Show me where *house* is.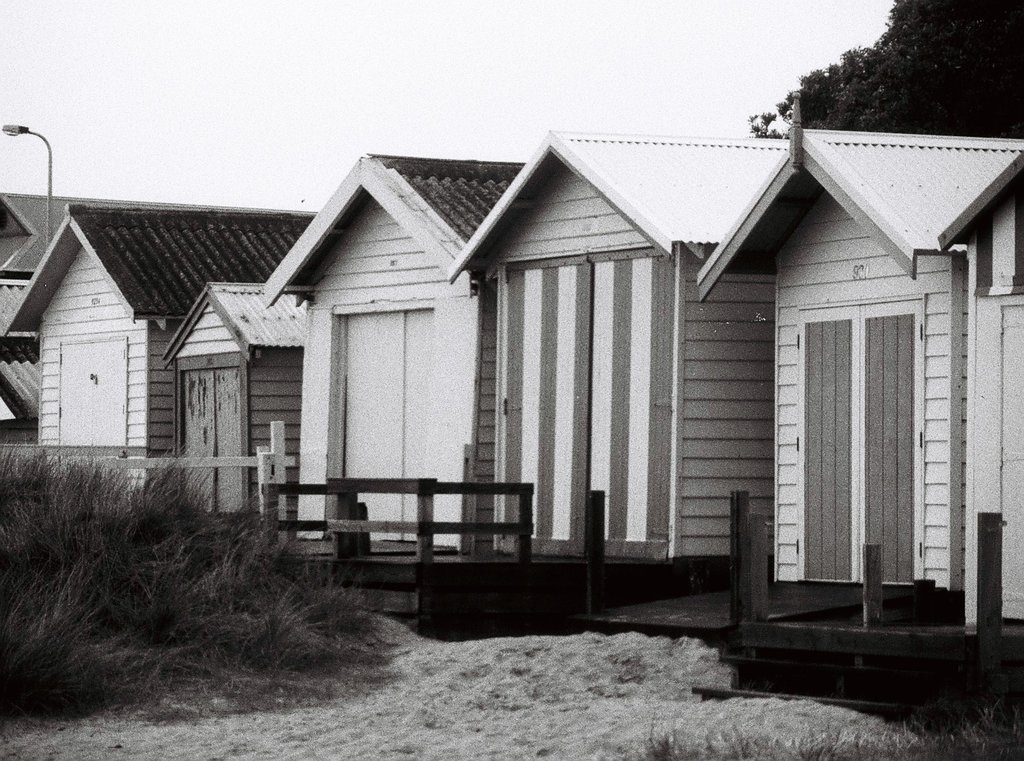
*house* is at region(164, 281, 305, 528).
